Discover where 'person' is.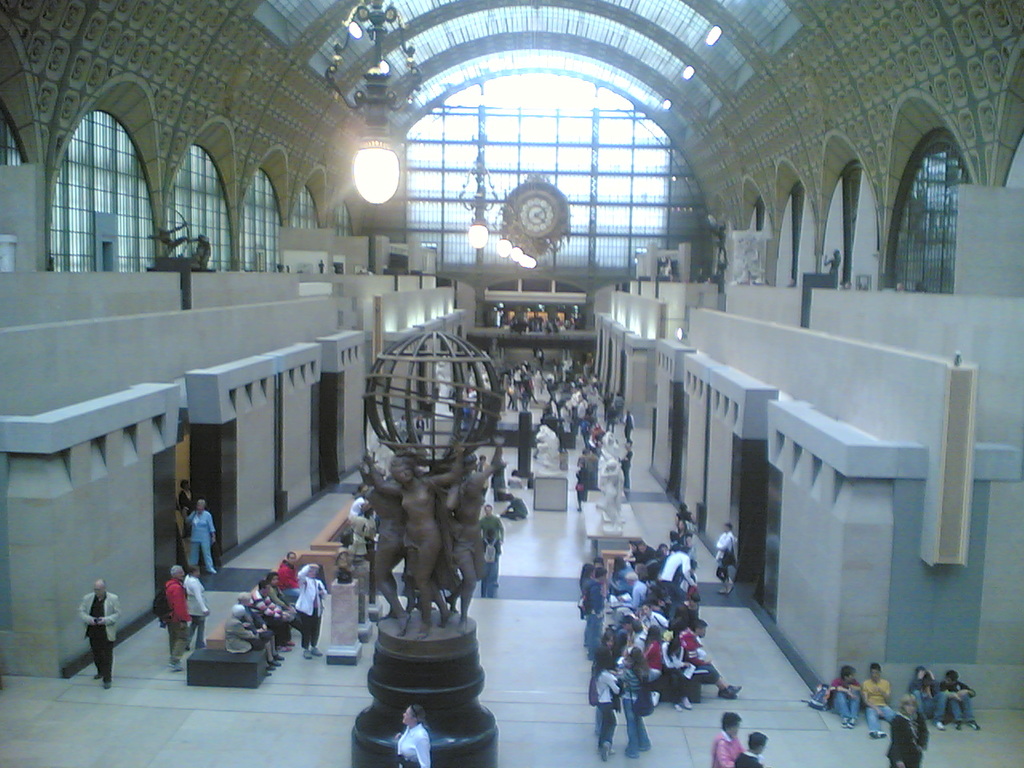
Discovered at 187,500,219,578.
